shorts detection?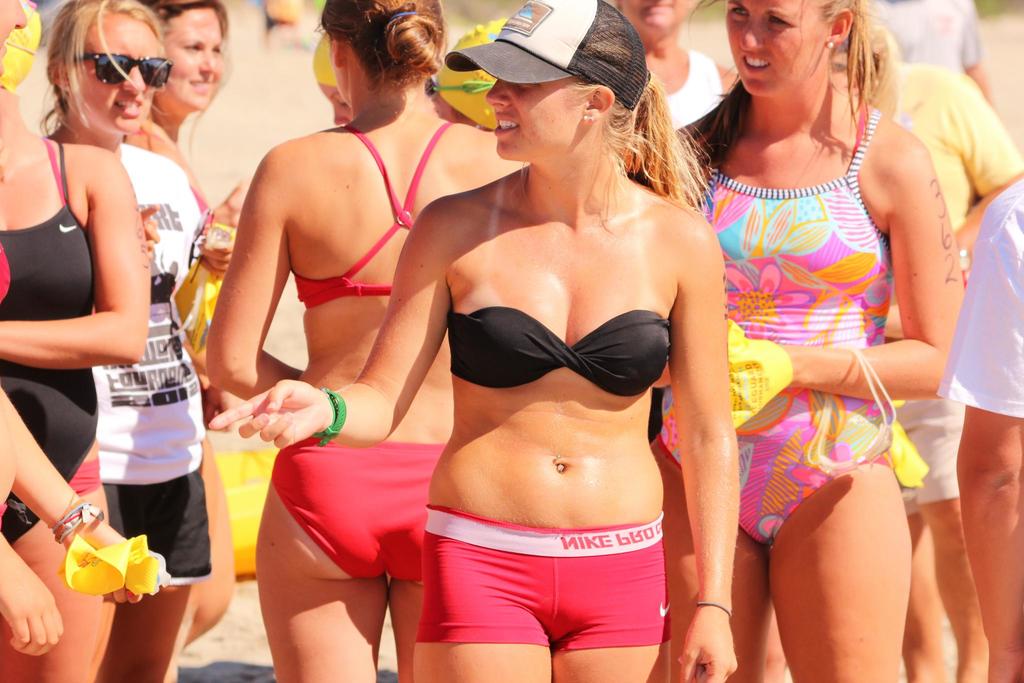
bbox(424, 520, 693, 653)
